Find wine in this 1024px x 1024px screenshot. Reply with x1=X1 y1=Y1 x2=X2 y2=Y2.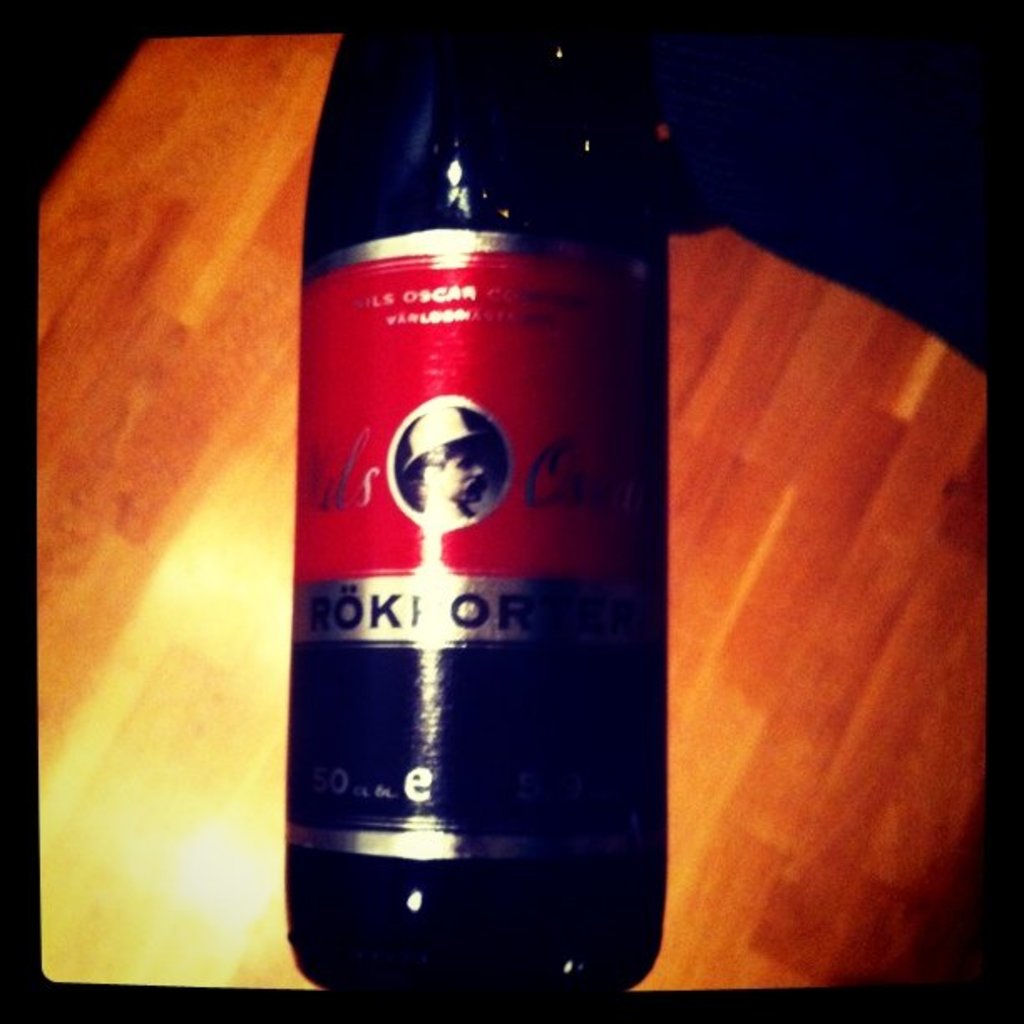
x1=276 y1=2 x2=684 y2=992.
